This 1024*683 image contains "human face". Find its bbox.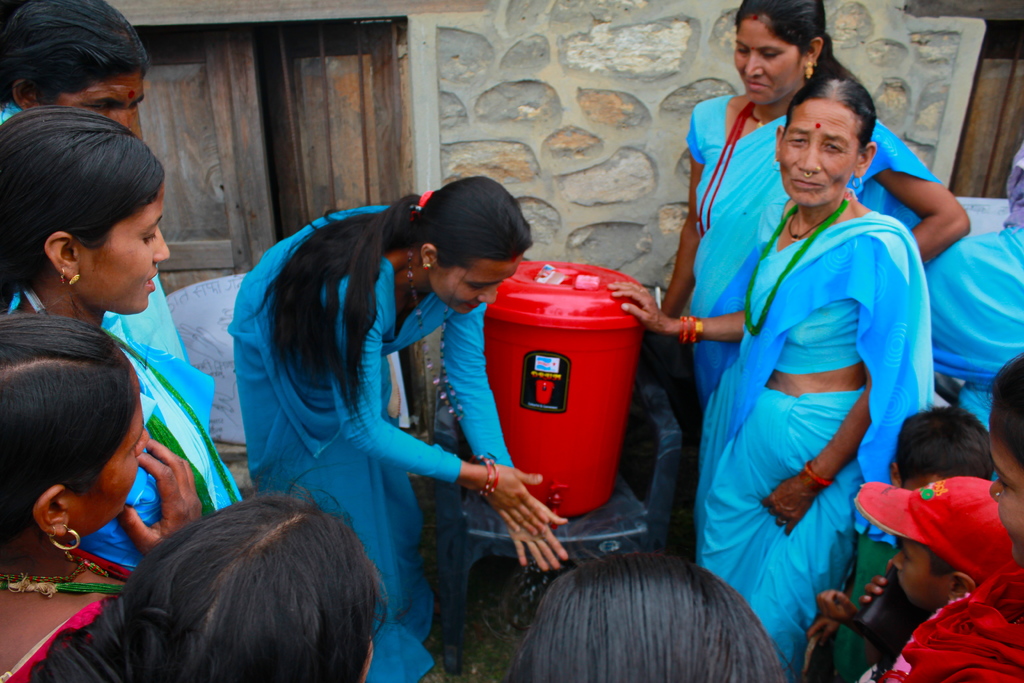
780/101/858/203.
